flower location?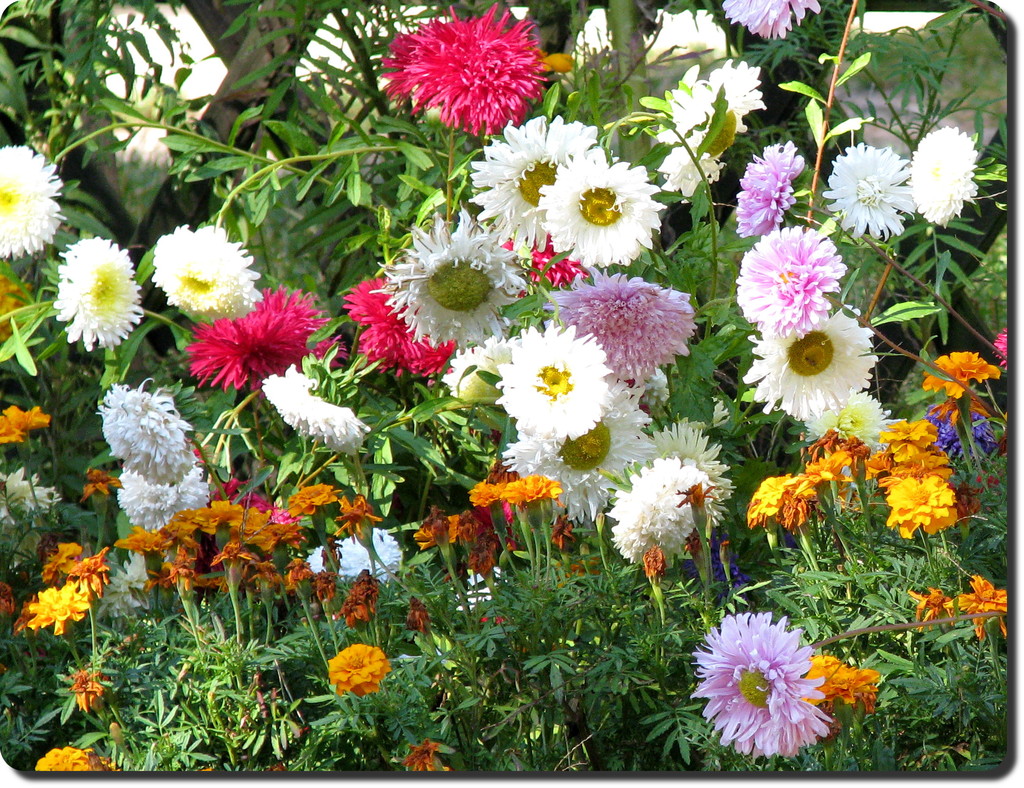
rect(75, 544, 116, 595)
